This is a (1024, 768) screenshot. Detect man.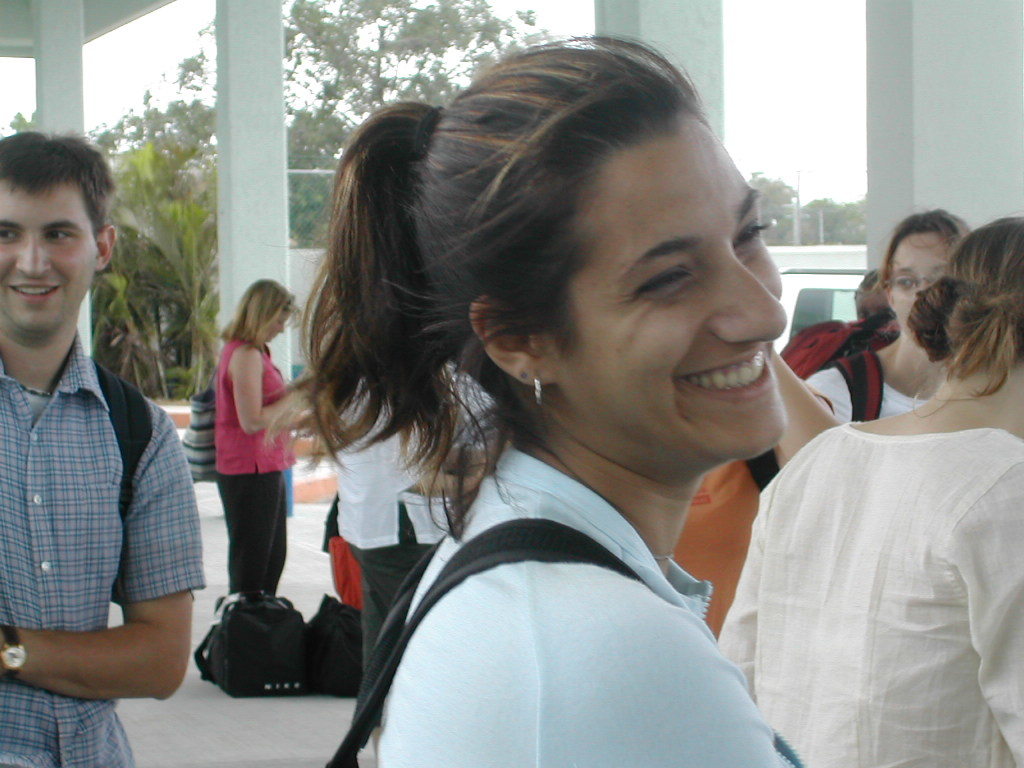
9 130 204 737.
